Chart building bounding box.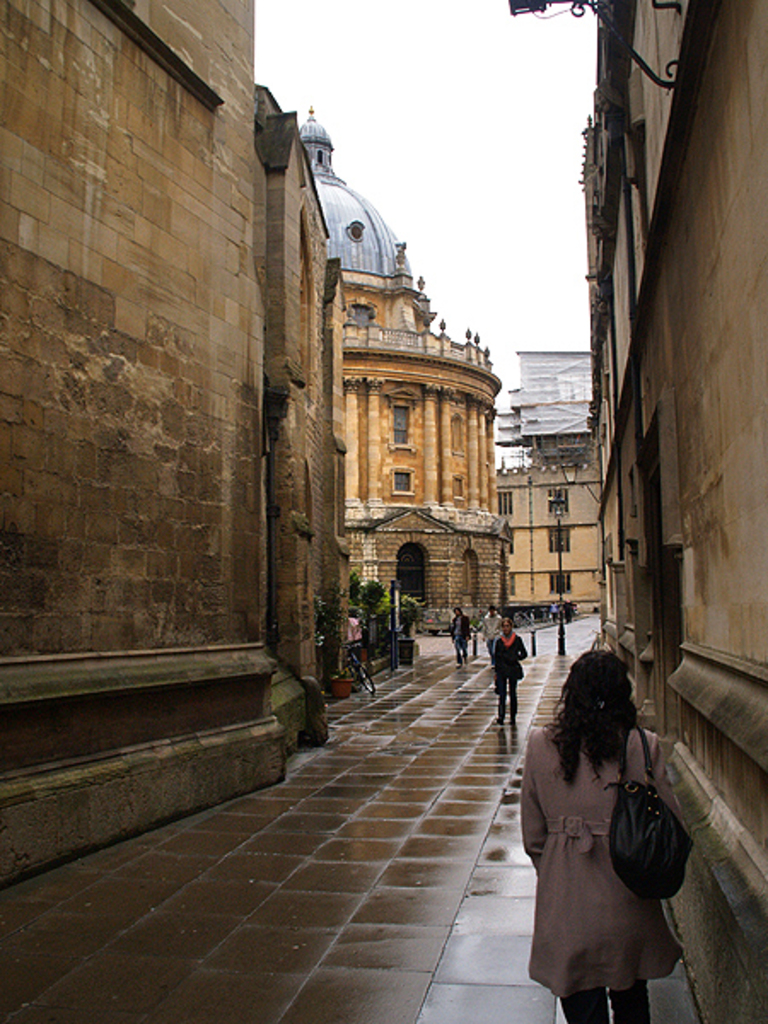
Charted: left=0, top=0, right=348, bottom=893.
